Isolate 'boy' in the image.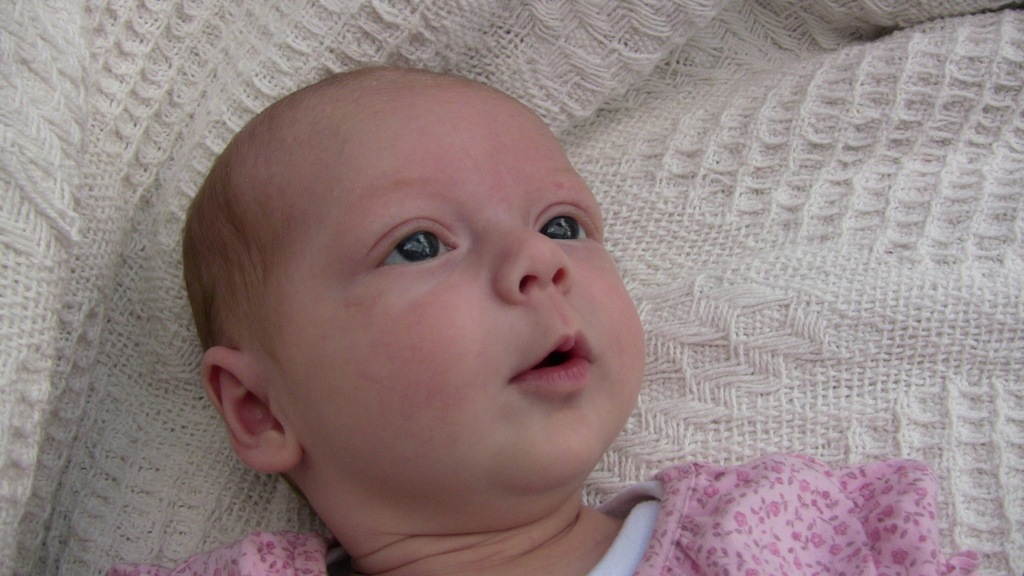
Isolated region: Rect(106, 54, 725, 574).
